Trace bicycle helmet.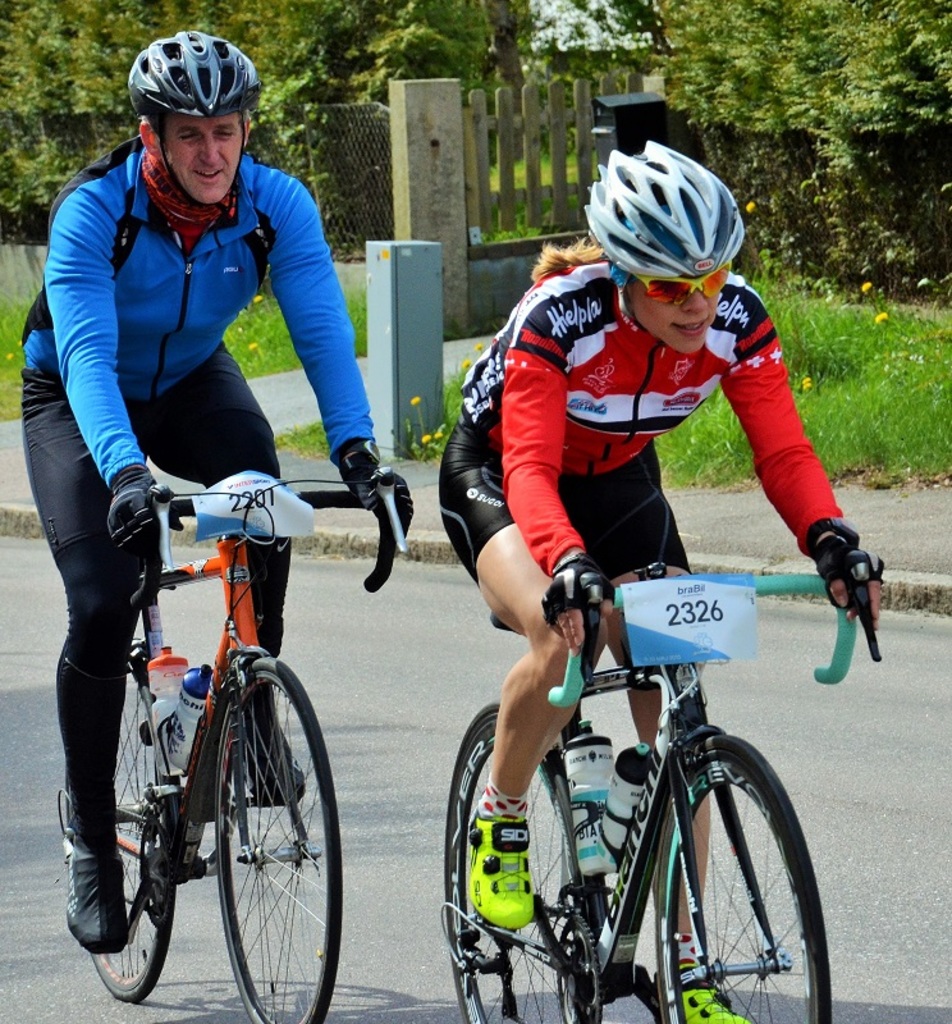
Traced to 573 134 746 289.
